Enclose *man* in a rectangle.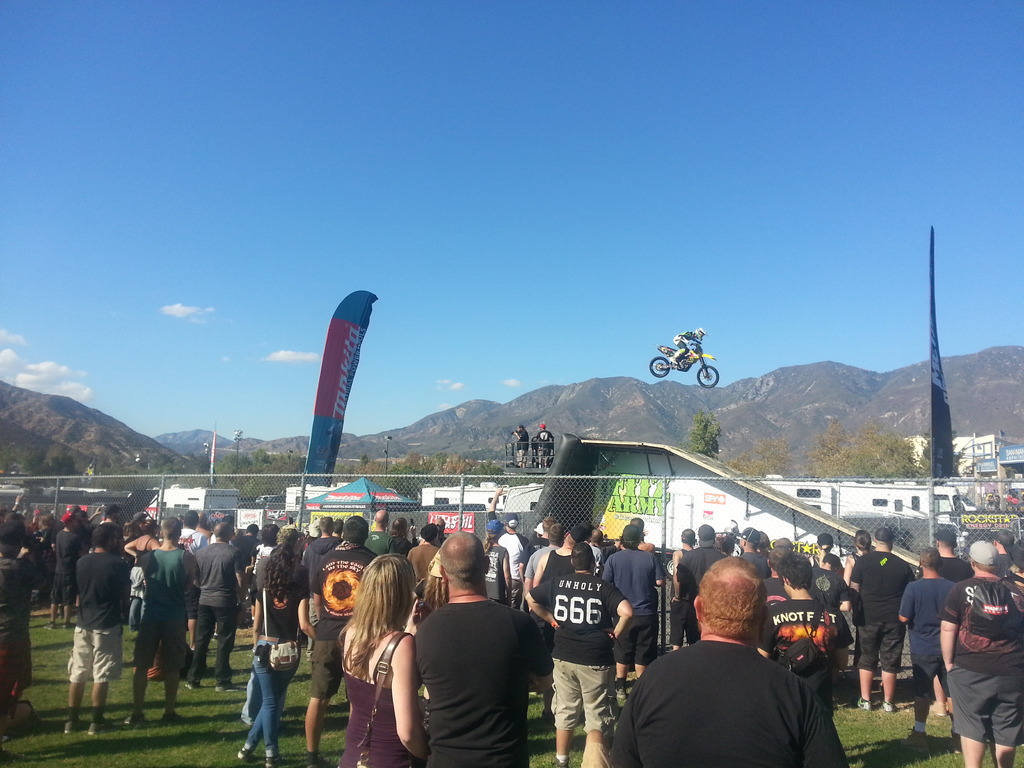
177/508/207/556.
